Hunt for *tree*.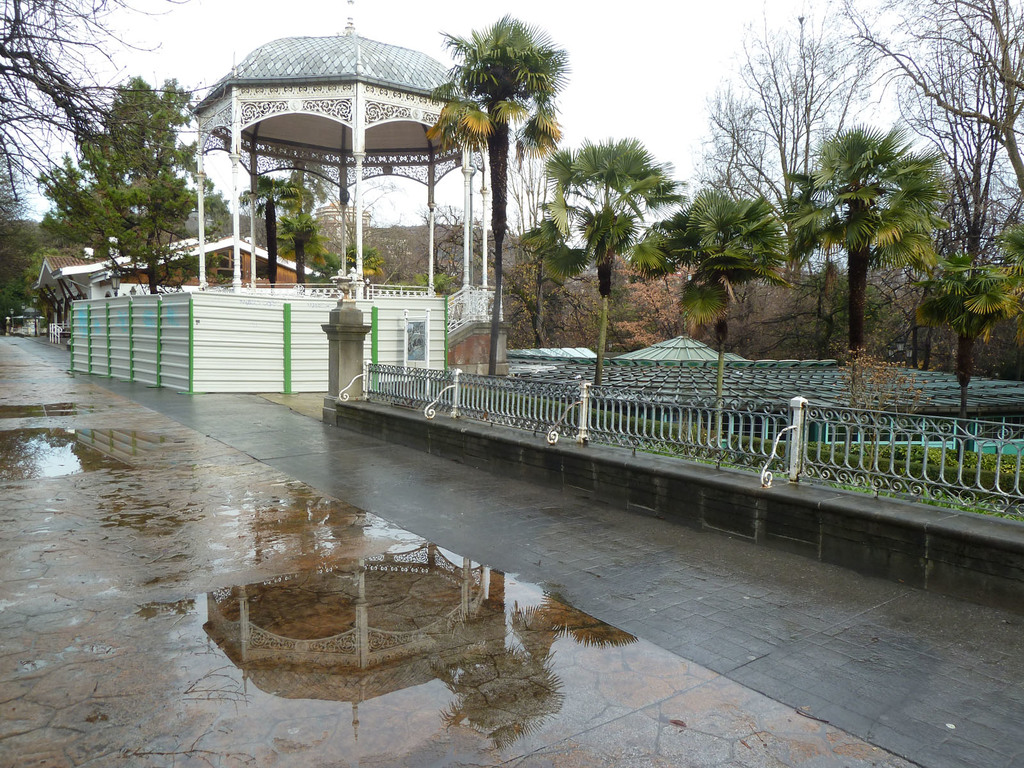
Hunted down at BBox(930, 219, 1023, 426).
